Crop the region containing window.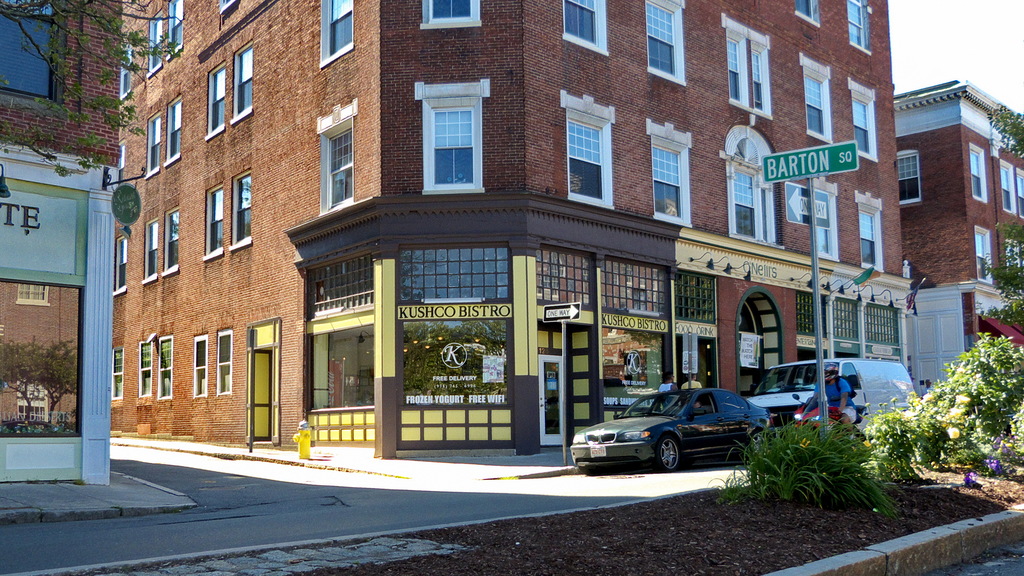
Crop region: 148, 110, 163, 163.
